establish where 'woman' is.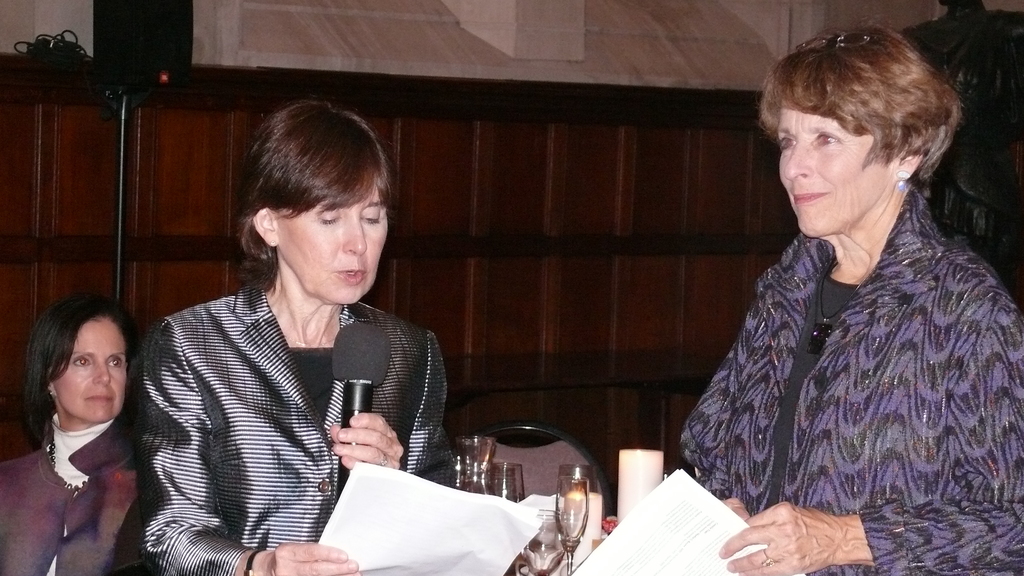
Established at 139, 93, 456, 575.
